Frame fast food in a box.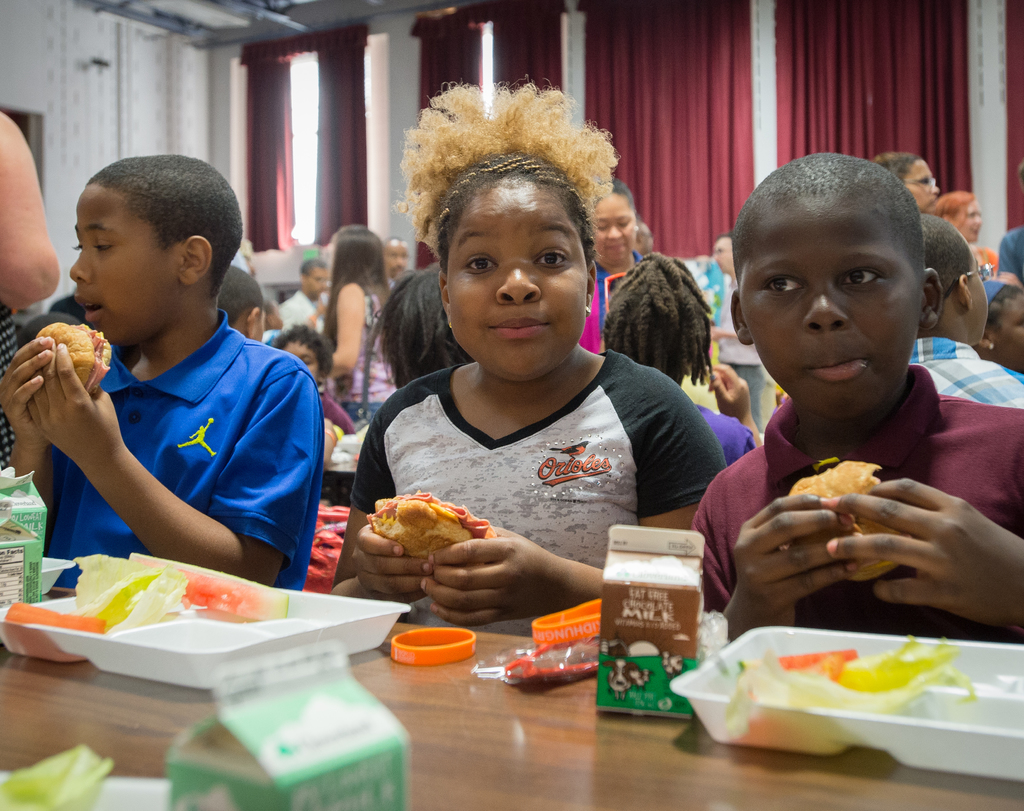
box=[29, 327, 111, 409].
